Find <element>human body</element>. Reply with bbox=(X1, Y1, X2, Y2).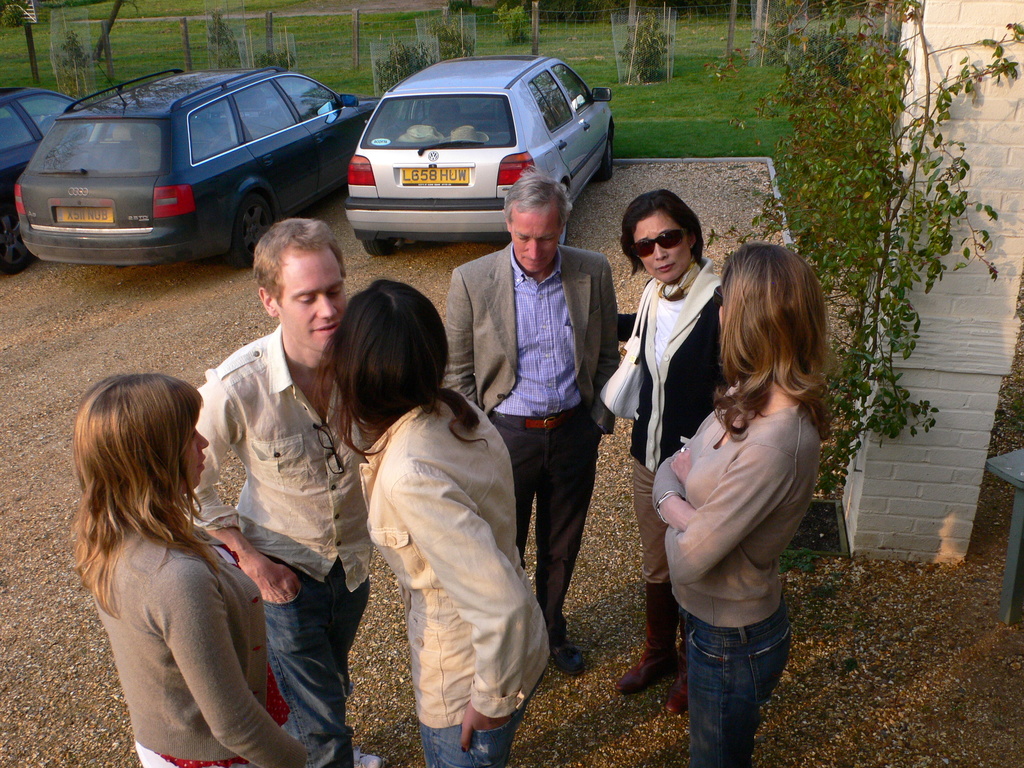
bbox=(449, 241, 621, 678).
